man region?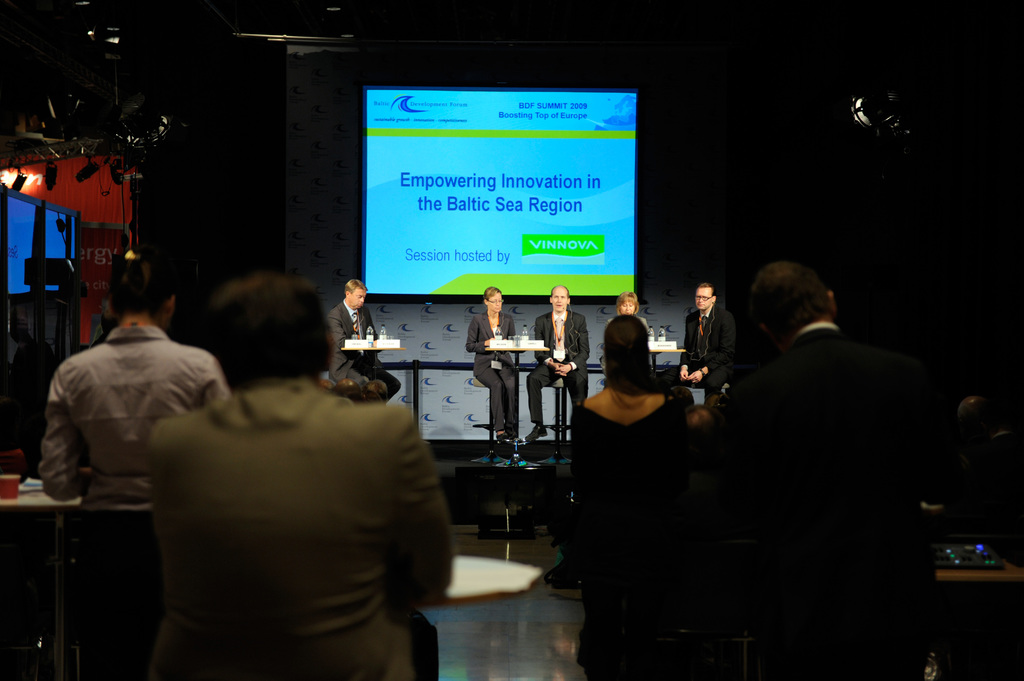
crop(671, 385, 696, 410)
